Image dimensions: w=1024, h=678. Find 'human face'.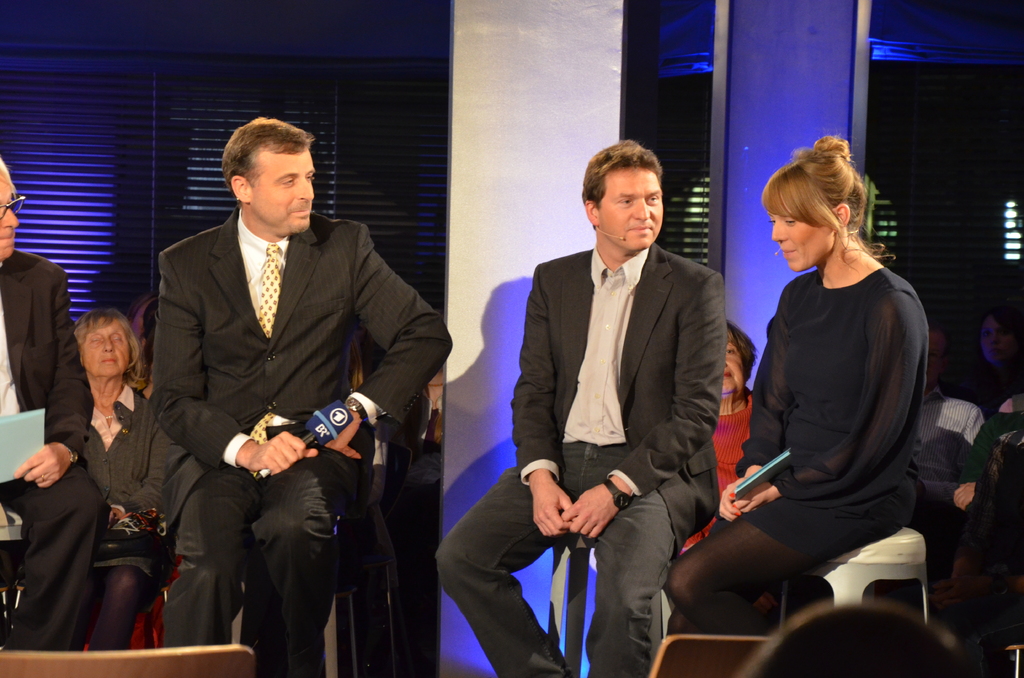
box(261, 144, 316, 239).
